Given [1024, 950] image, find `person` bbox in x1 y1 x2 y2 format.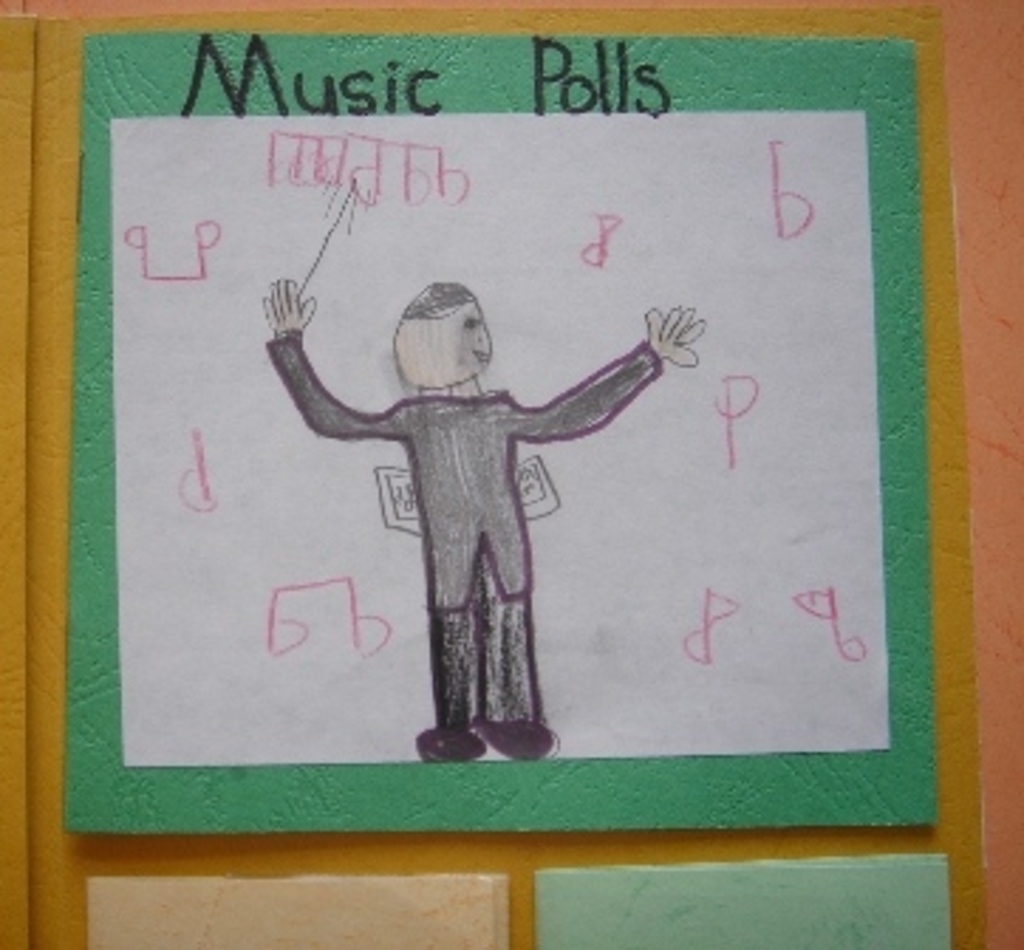
291 257 648 797.
